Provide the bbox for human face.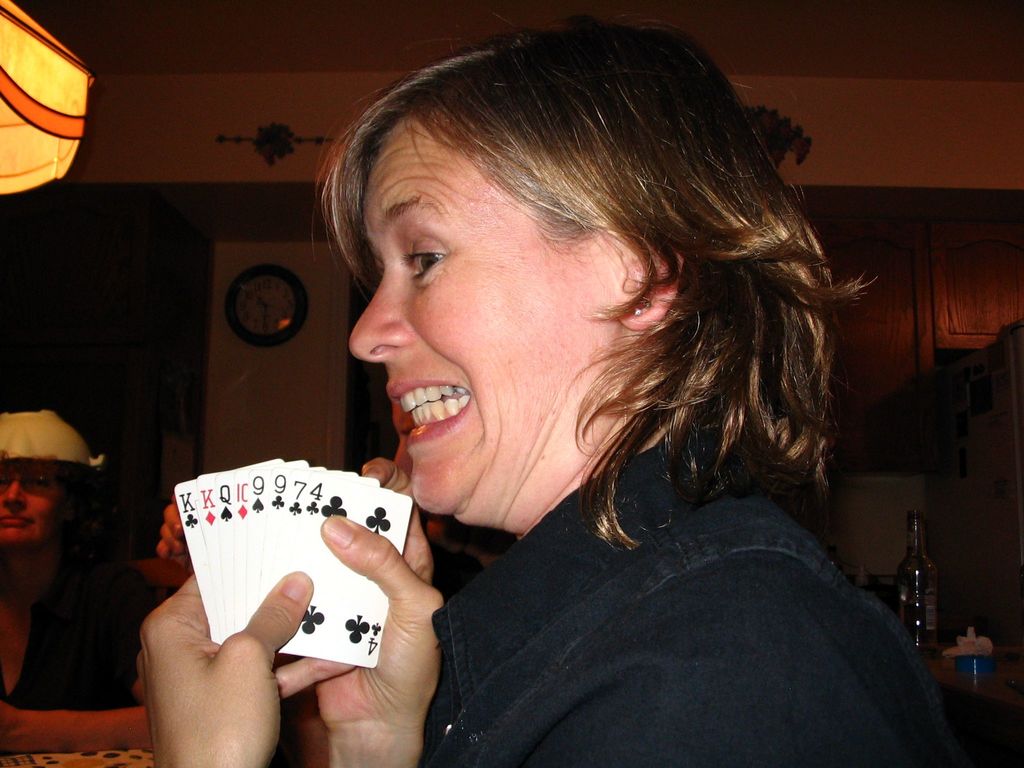
rect(2, 456, 64, 545).
